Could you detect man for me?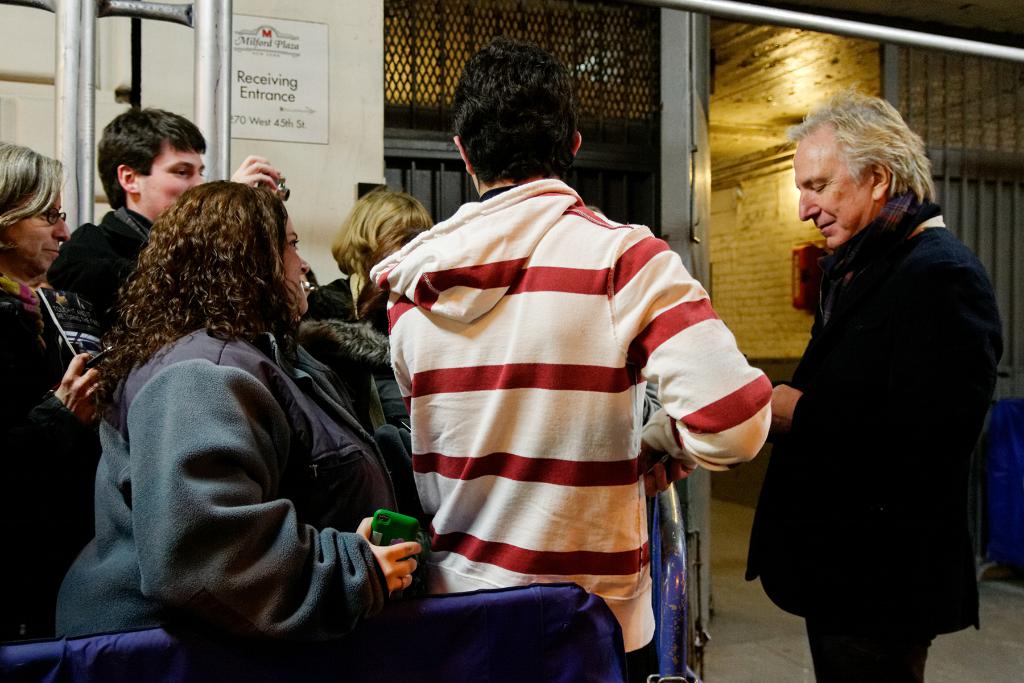
Detection result: Rect(365, 81, 767, 668).
